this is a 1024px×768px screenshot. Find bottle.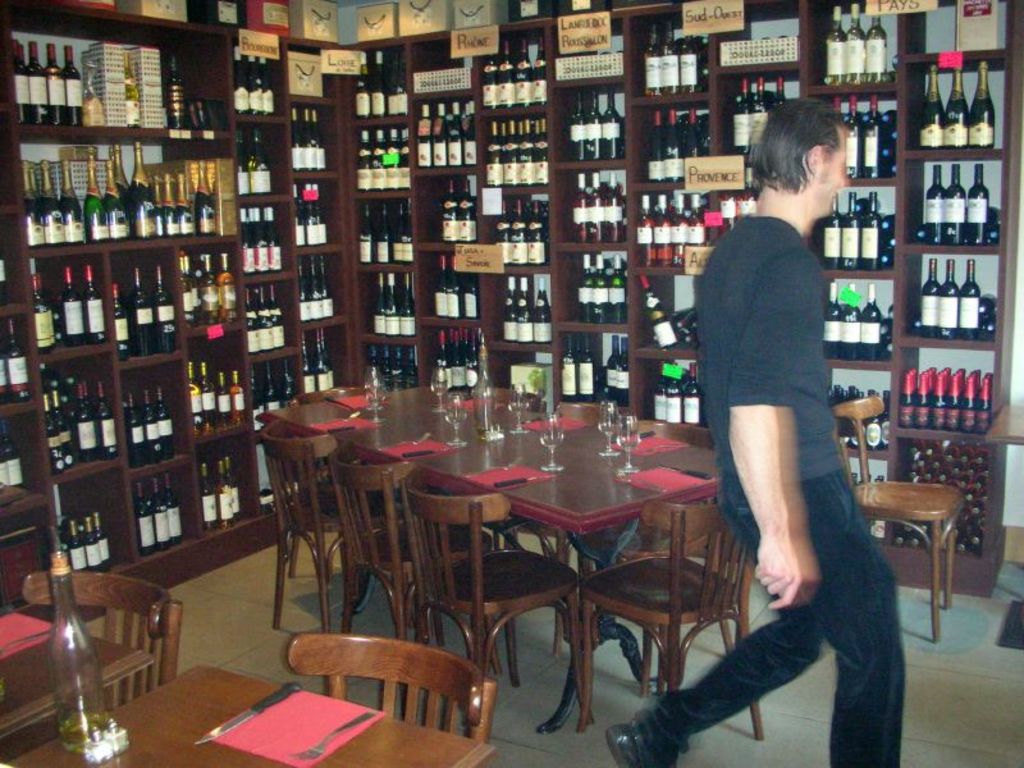
Bounding box: [left=444, top=100, right=461, bottom=161].
